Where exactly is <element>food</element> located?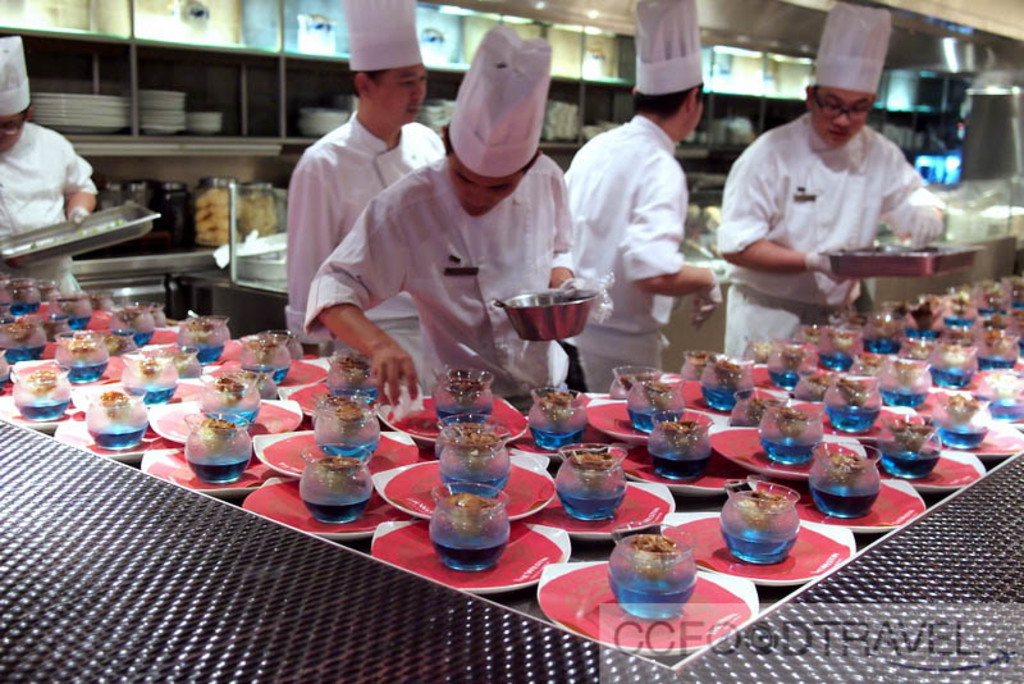
Its bounding box is [910, 296, 932, 325].
